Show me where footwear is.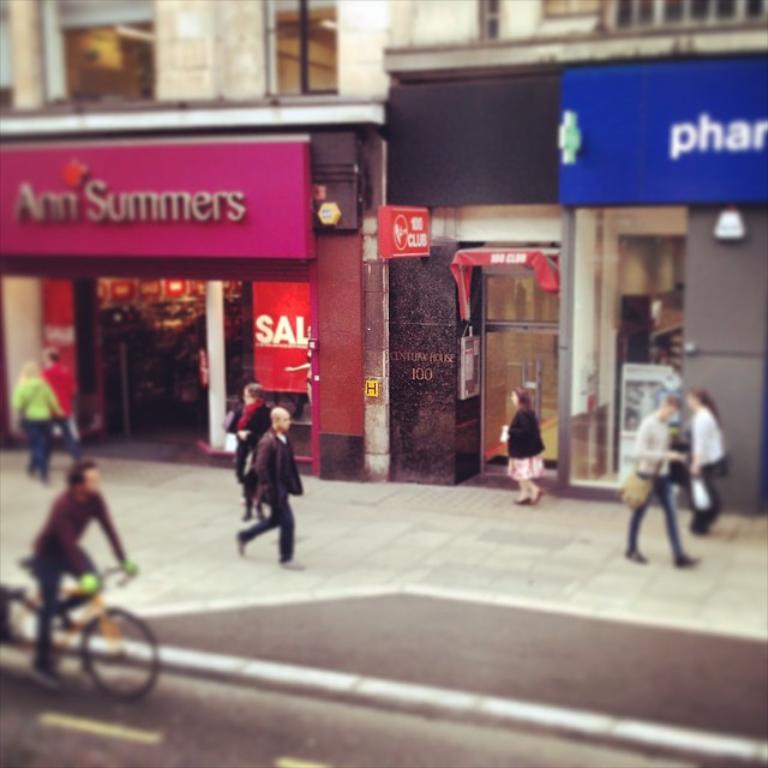
footwear is at box=[26, 664, 65, 690].
